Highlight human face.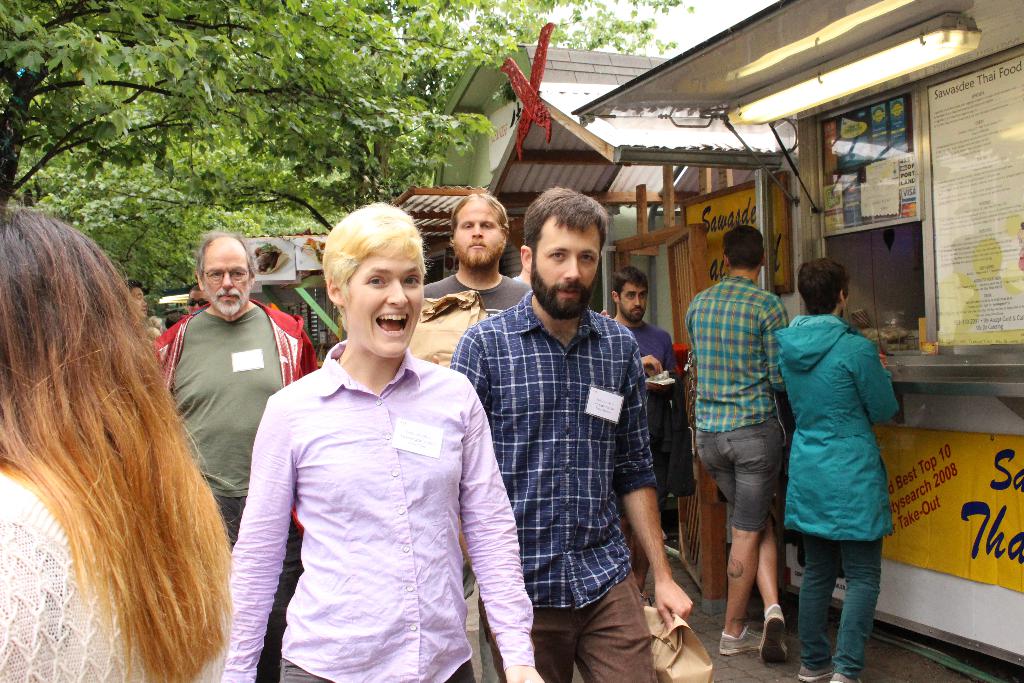
Highlighted region: box(202, 245, 251, 310).
